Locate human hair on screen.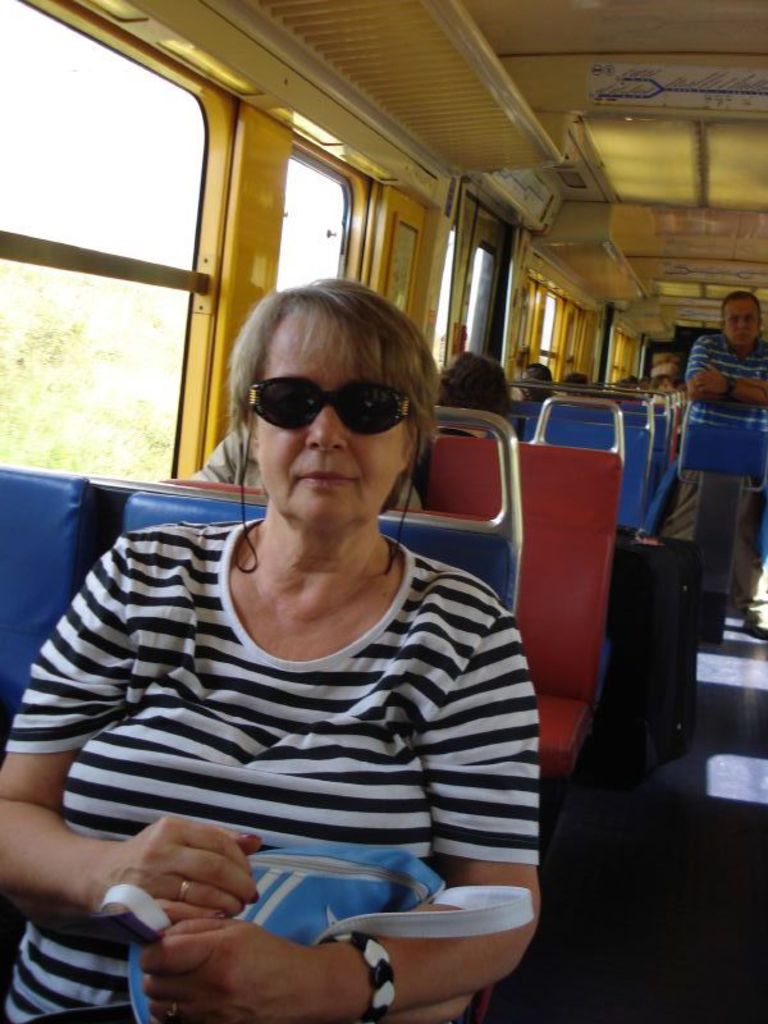
On screen at 224, 275, 434, 516.
